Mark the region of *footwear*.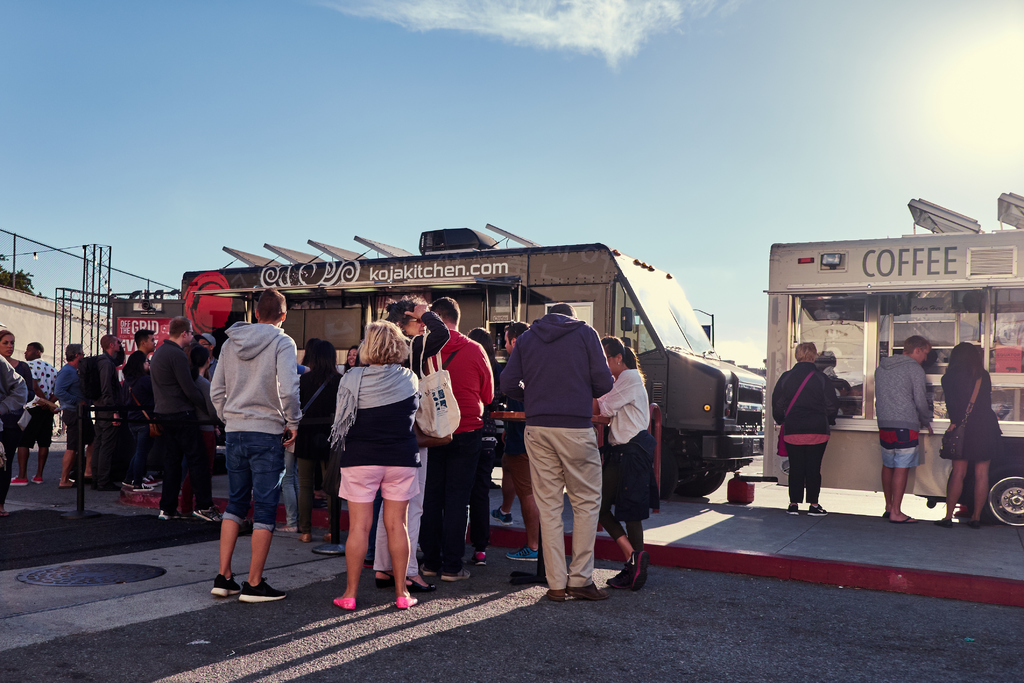
Region: <region>159, 506, 191, 522</region>.
